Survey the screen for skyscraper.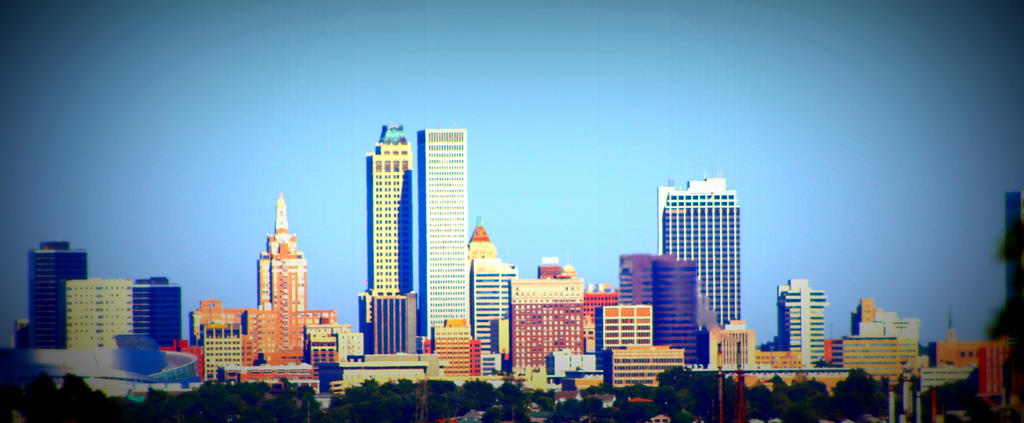
Survey found: [left=657, top=181, right=745, bottom=325].
